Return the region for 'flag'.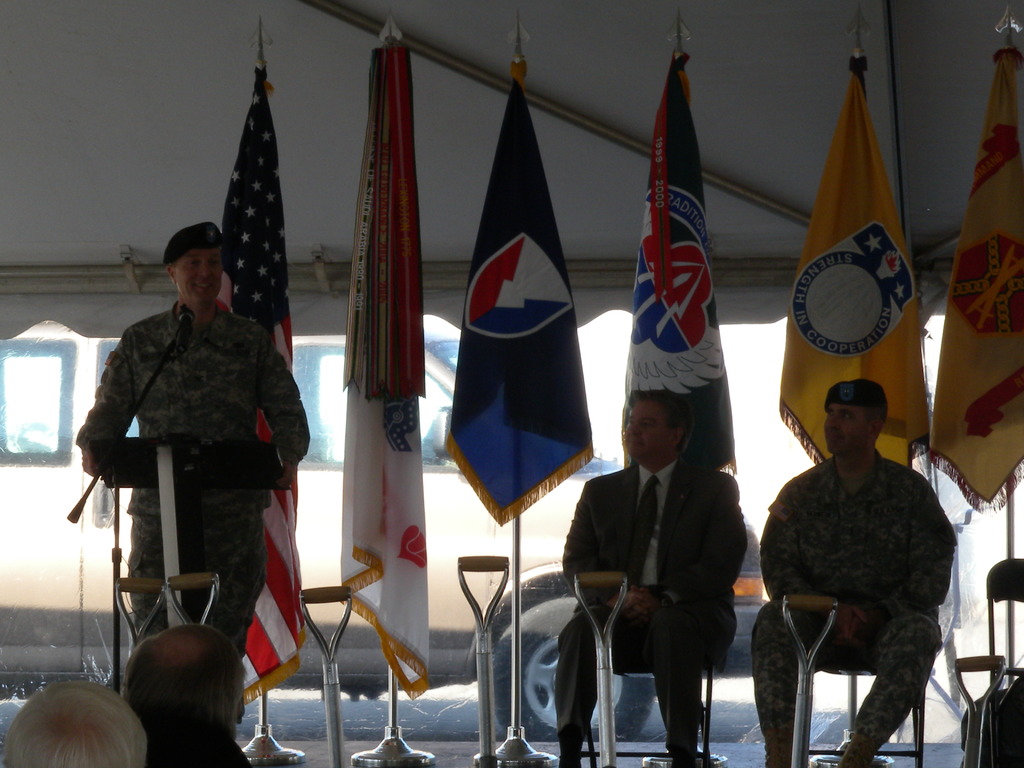
(left=929, top=48, right=1023, bottom=522).
